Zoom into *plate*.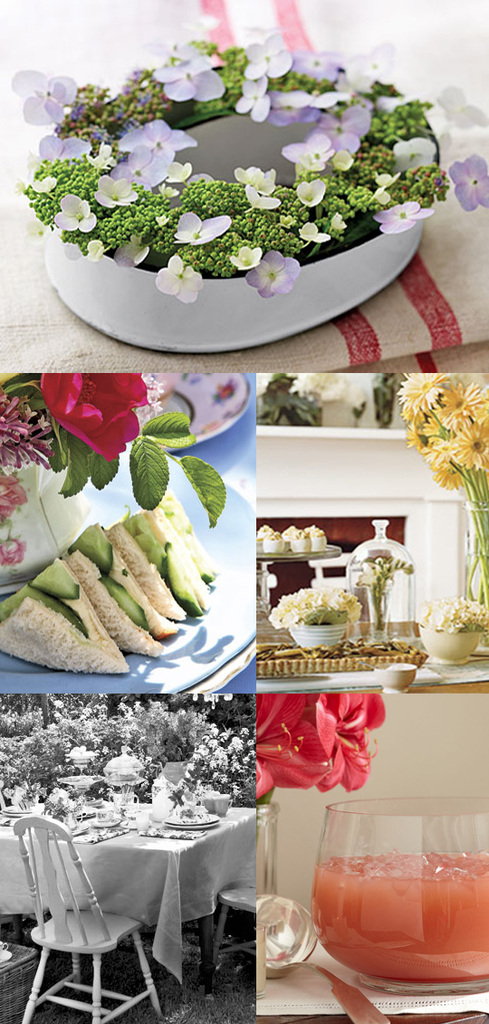
Zoom target: select_region(54, 158, 428, 336).
